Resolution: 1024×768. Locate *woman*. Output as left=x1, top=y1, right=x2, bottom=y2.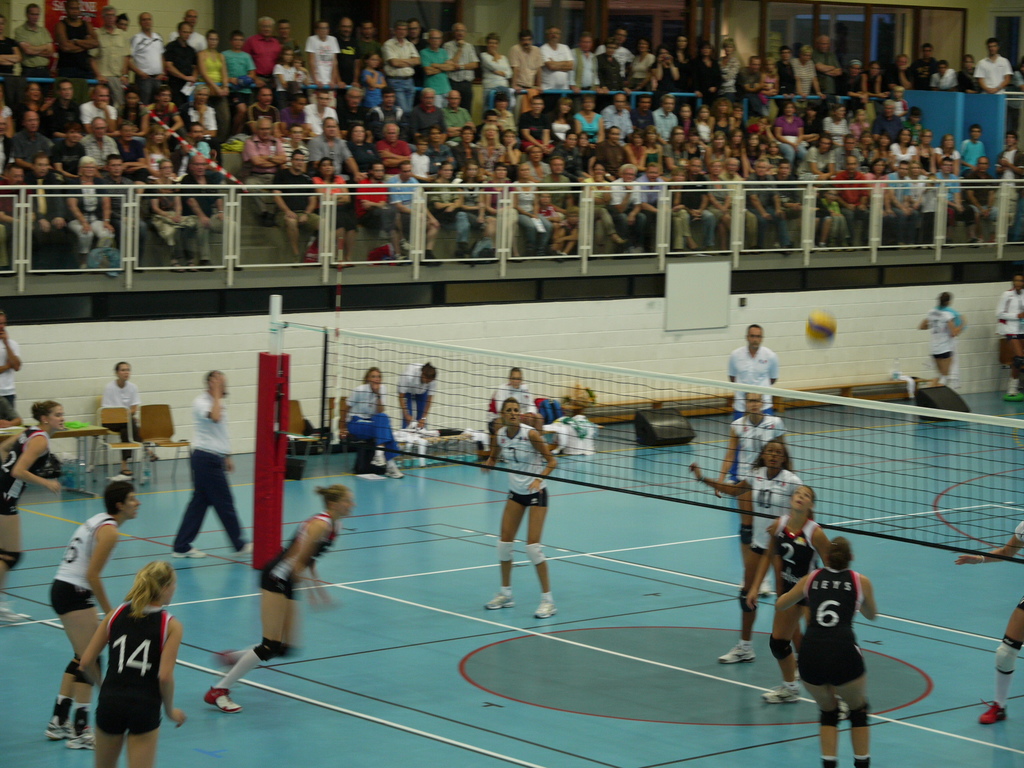
left=17, top=81, right=57, bottom=139.
